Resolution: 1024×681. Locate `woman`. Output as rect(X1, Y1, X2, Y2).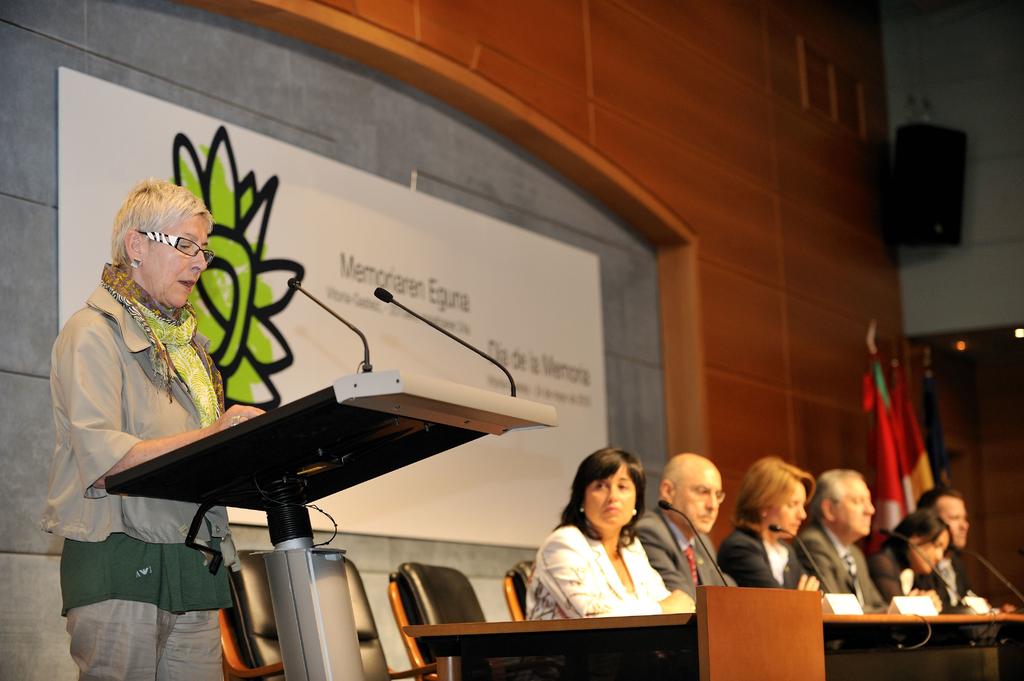
rect(716, 458, 824, 587).
